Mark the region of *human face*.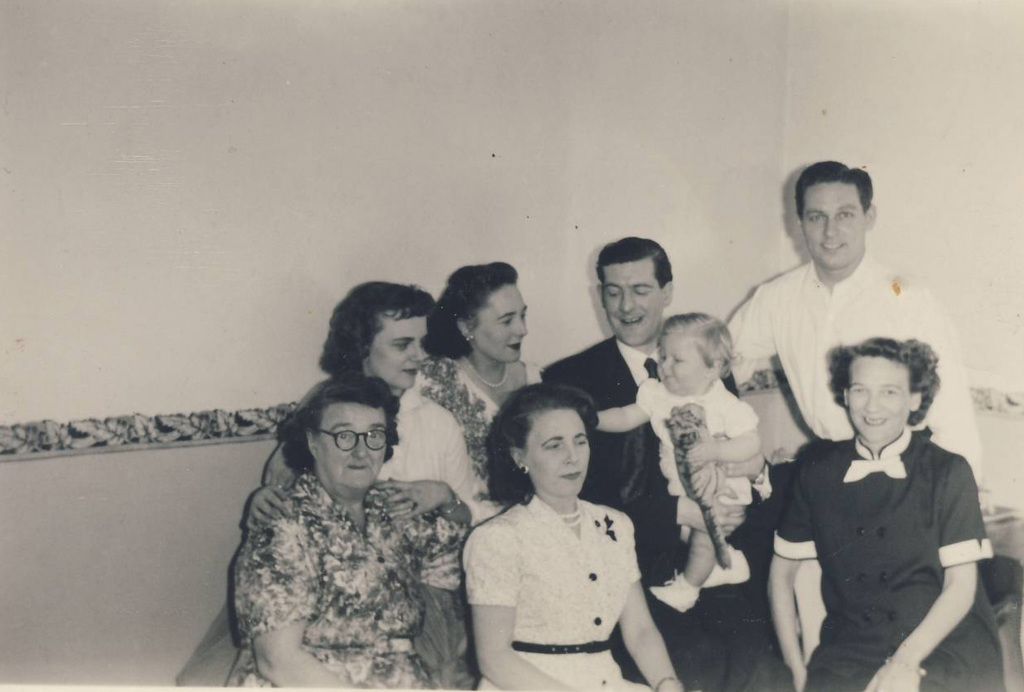
Region: 605:258:665:345.
